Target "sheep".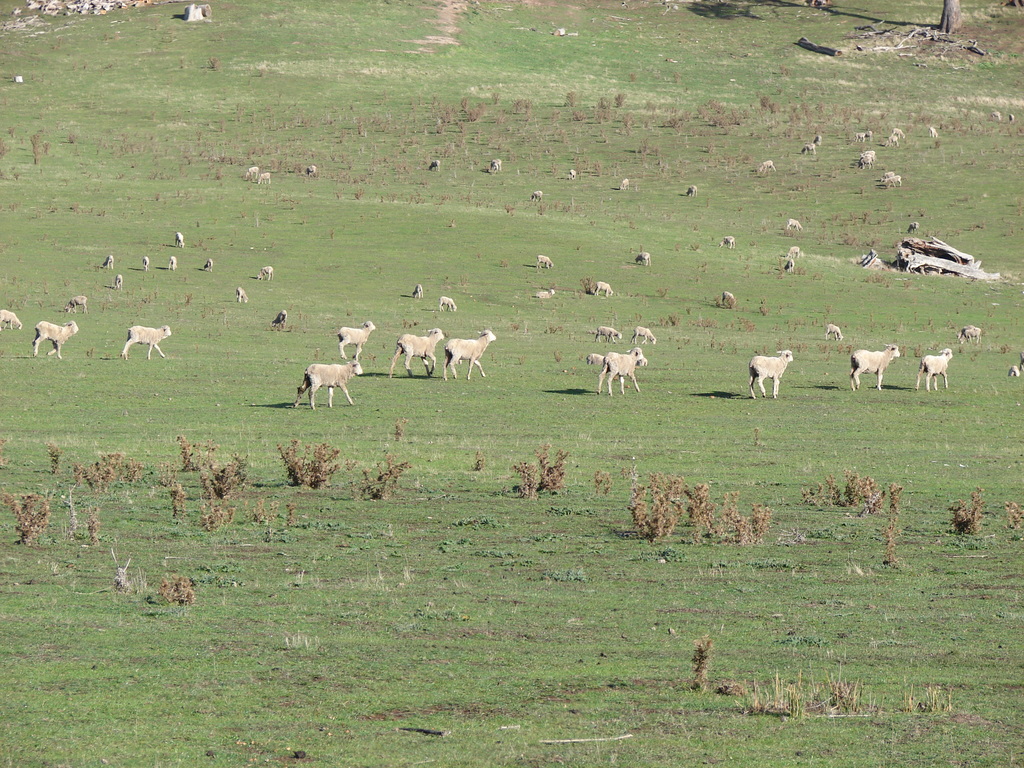
Target region: left=490, top=160, right=502, bottom=169.
